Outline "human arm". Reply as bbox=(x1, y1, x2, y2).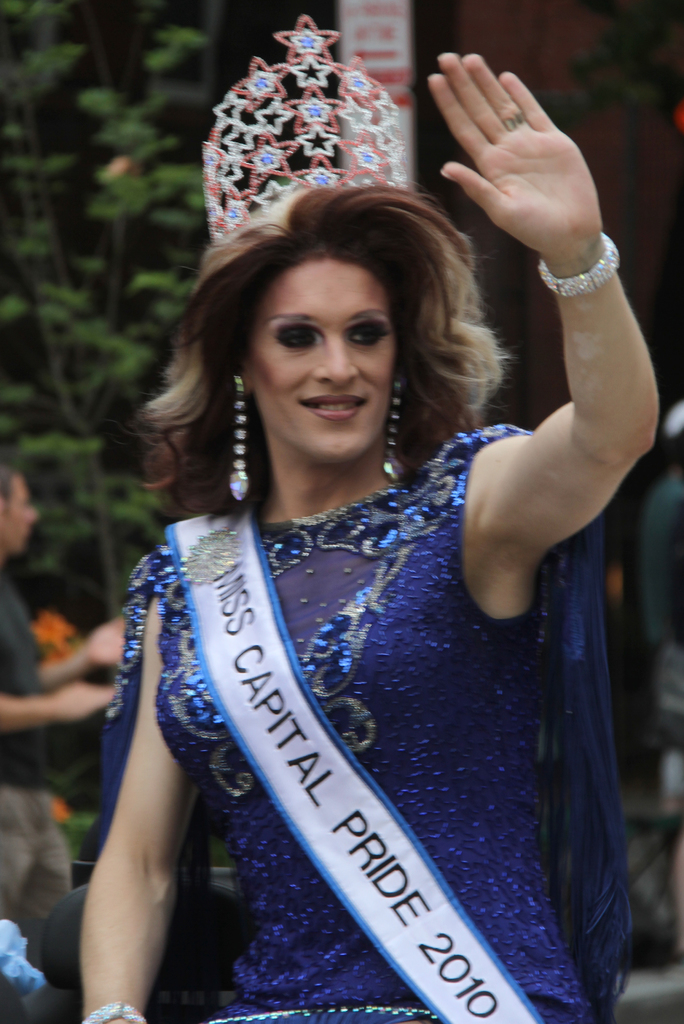
bbox=(41, 615, 132, 691).
